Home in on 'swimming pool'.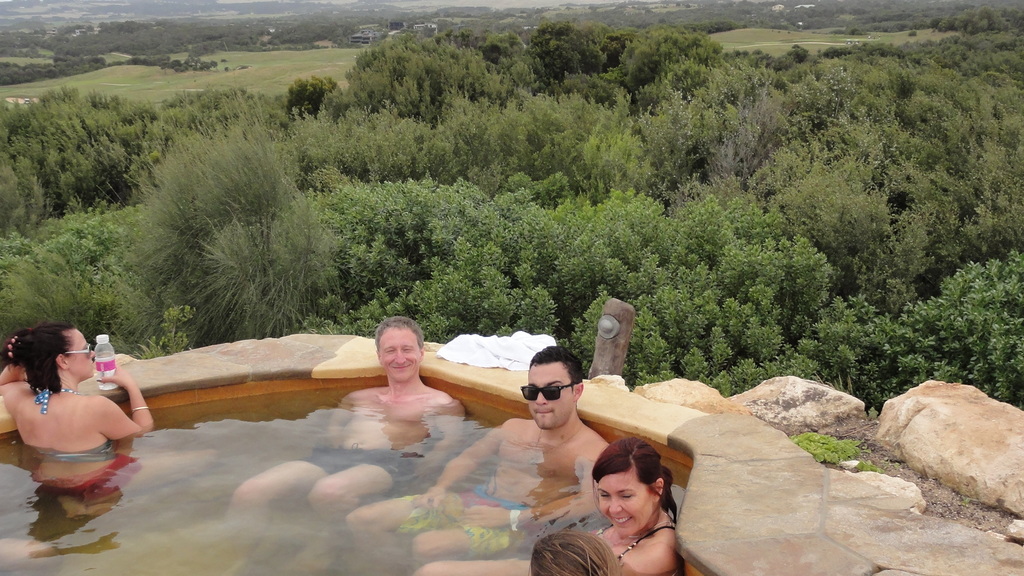
Homed in at bbox(0, 360, 726, 575).
